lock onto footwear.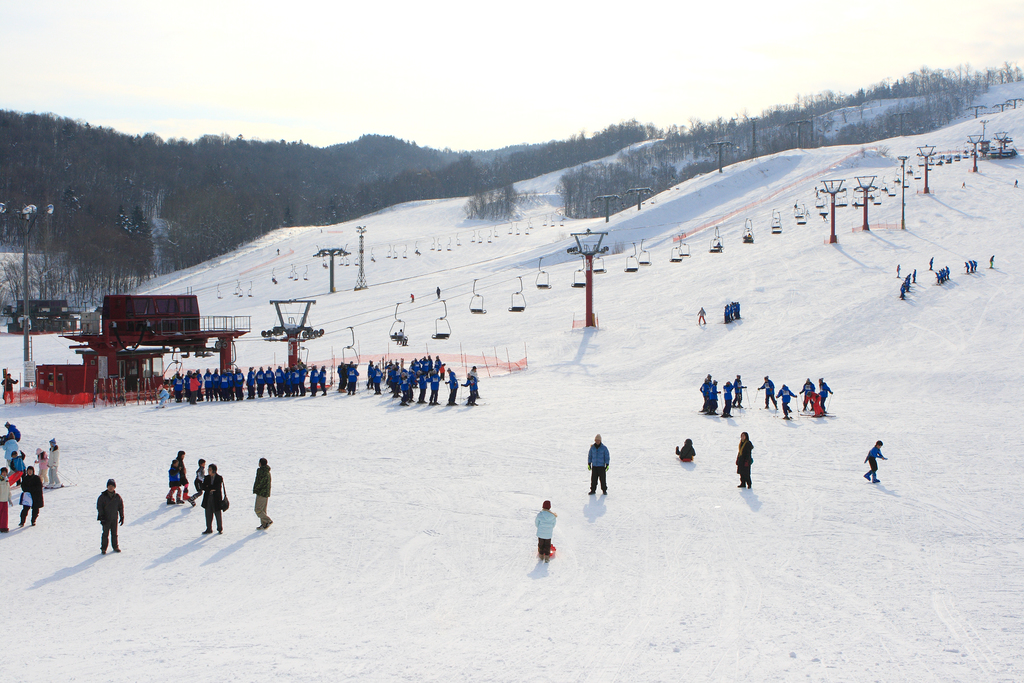
Locked: locate(34, 522, 35, 525).
